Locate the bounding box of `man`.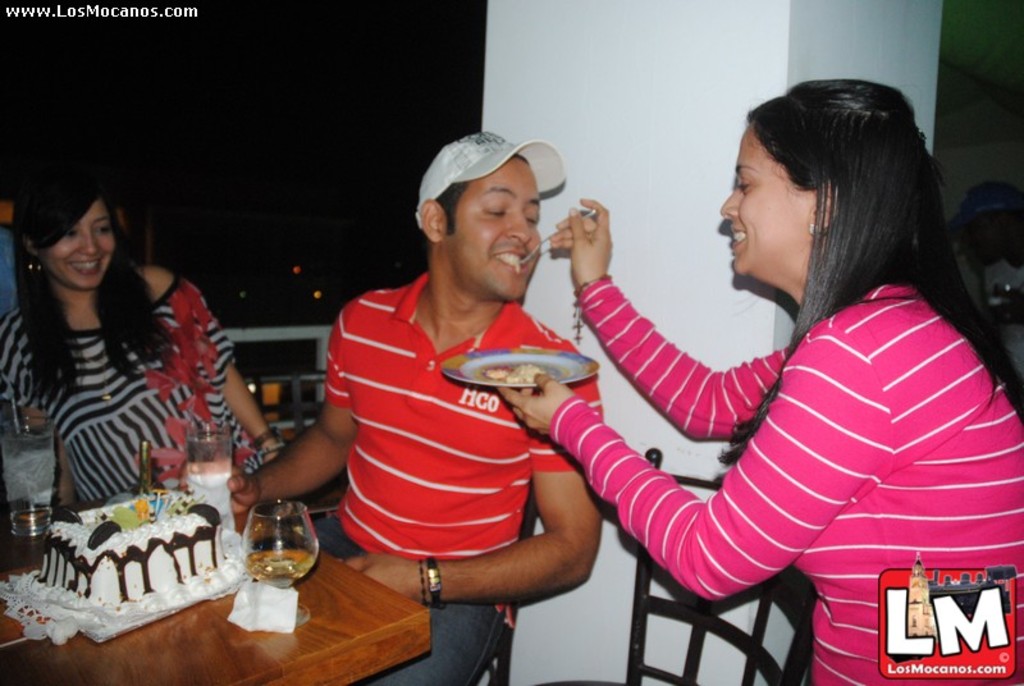
Bounding box: box=[230, 128, 602, 685].
